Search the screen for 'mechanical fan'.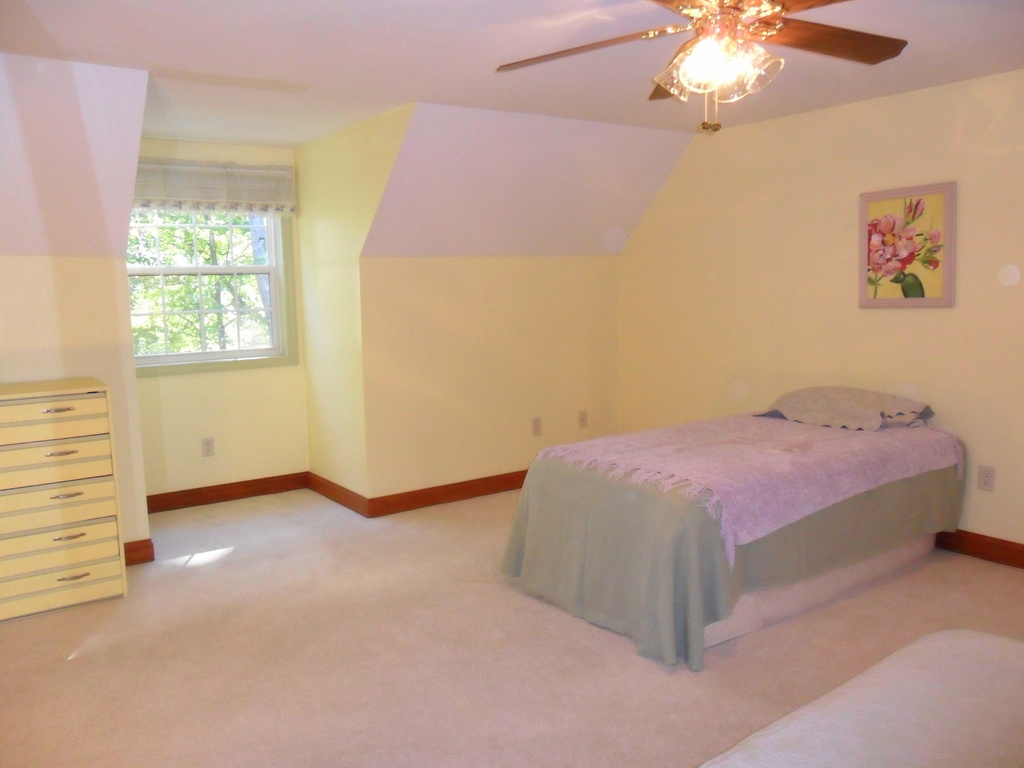
Found at 498,0,907,132.
